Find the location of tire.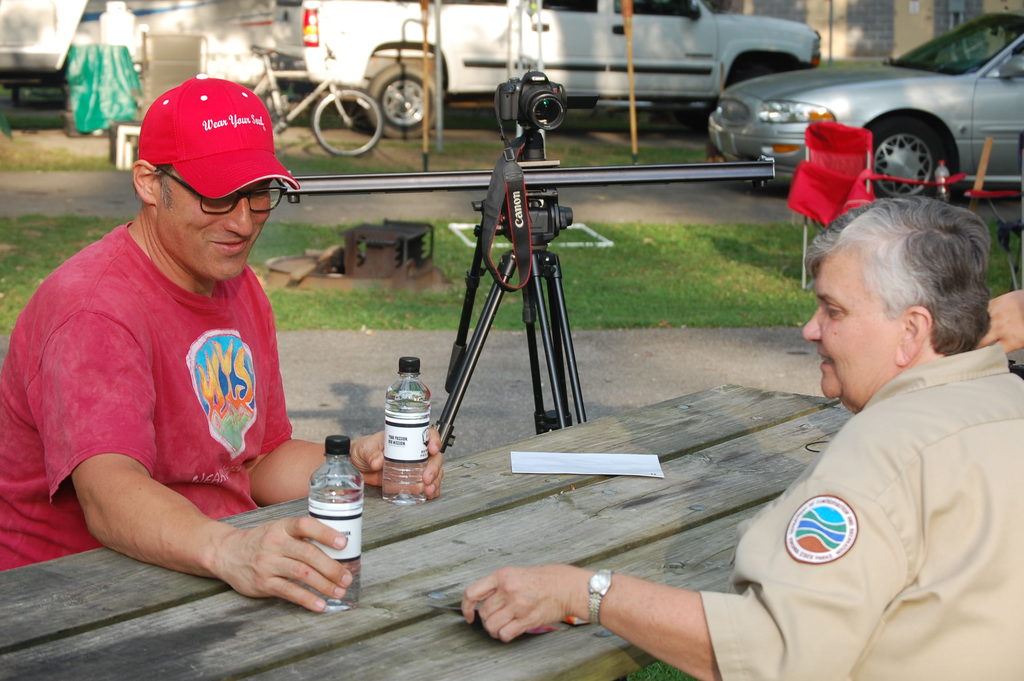
Location: <box>863,129,941,202</box>.
